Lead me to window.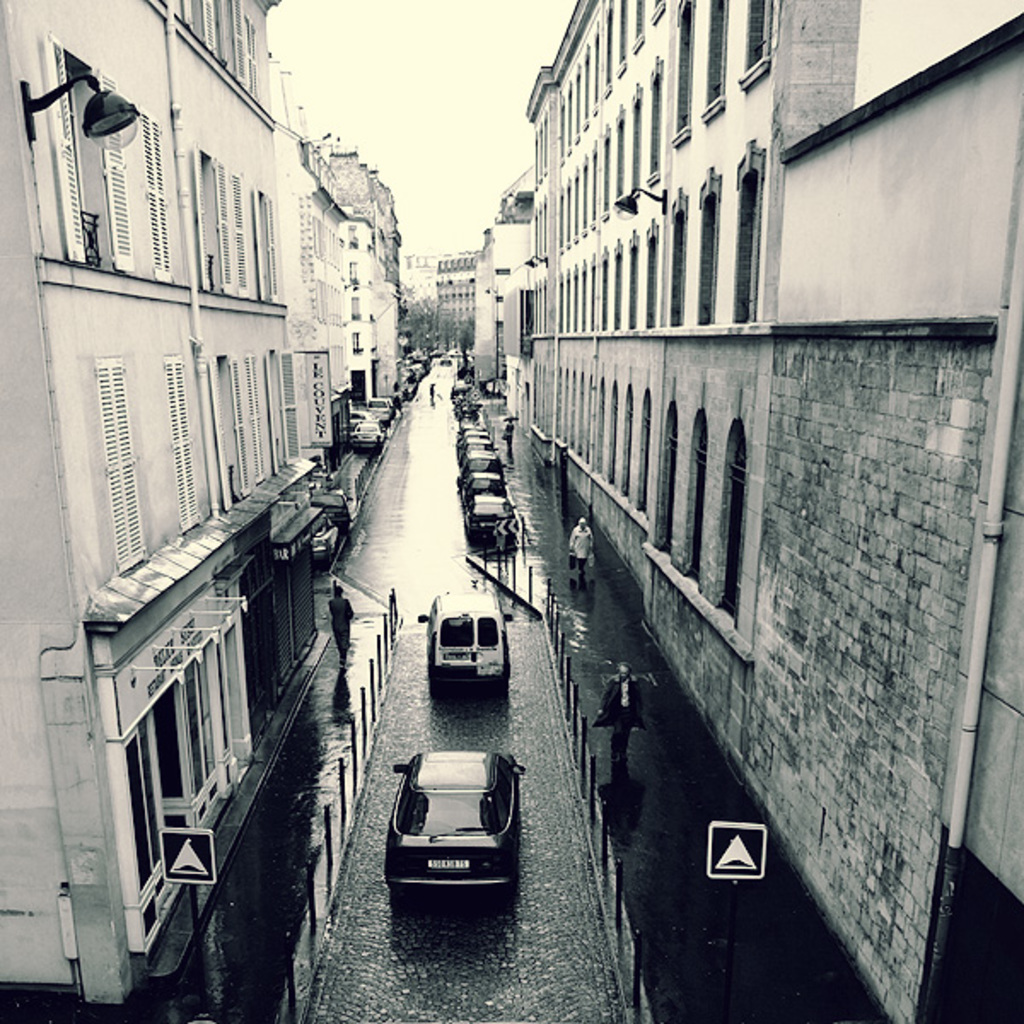
Lead to (94, 357, 148, 561).
